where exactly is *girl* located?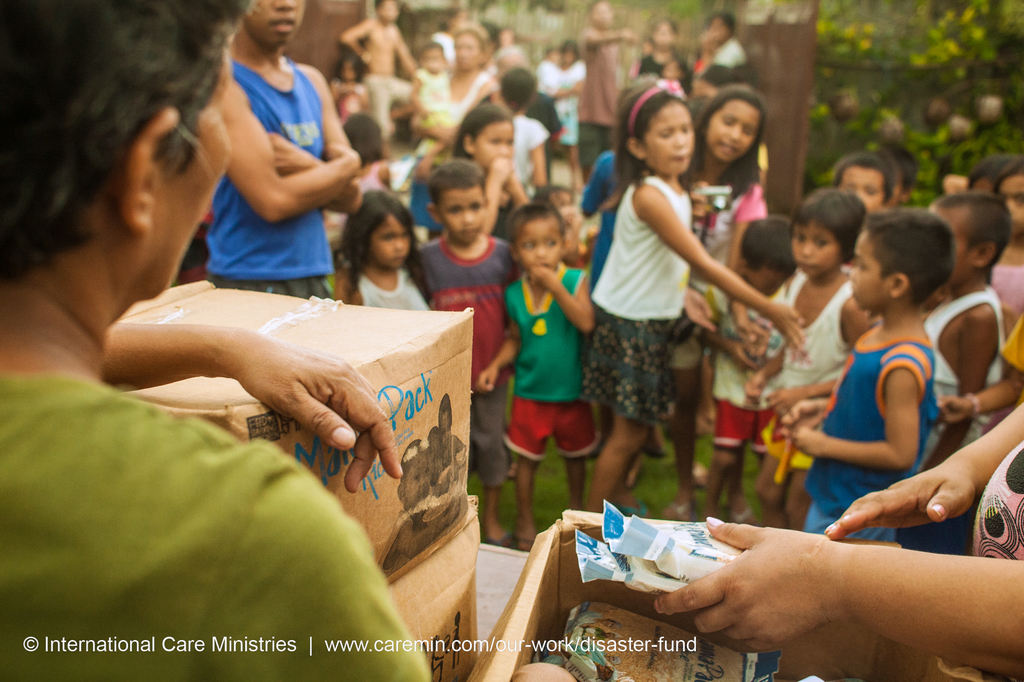
Its bounding box is {"left": 570, "top": 94, "right": 752, "bottom": 519}.
